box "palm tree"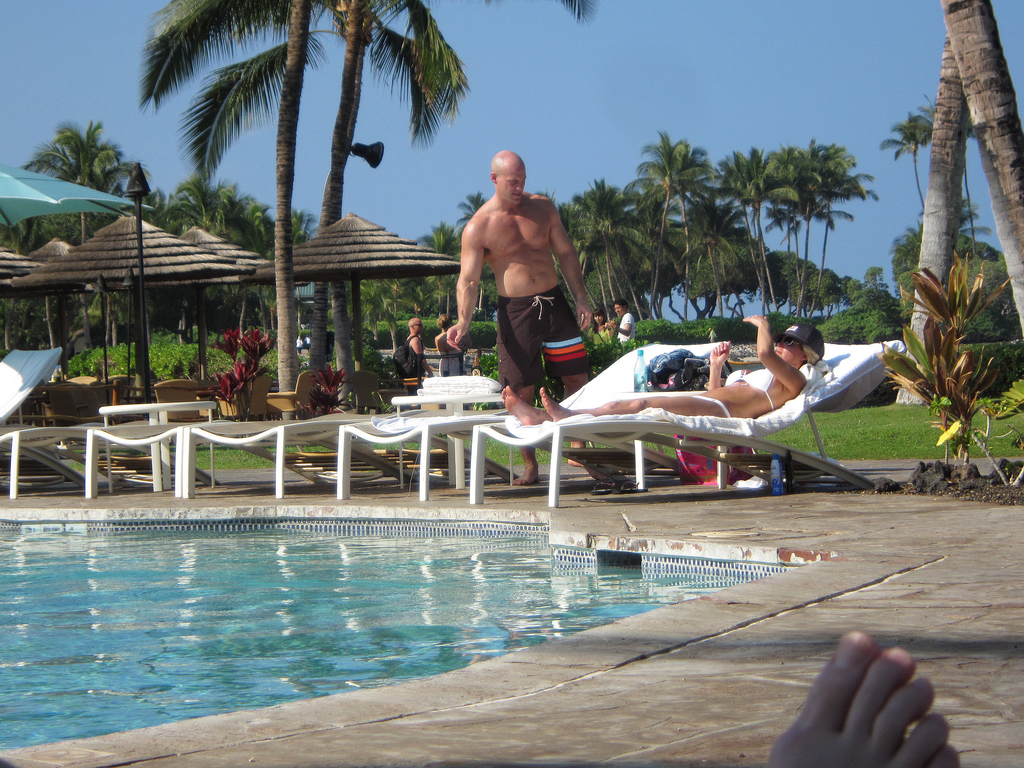
(807, 137, 854, 314)
